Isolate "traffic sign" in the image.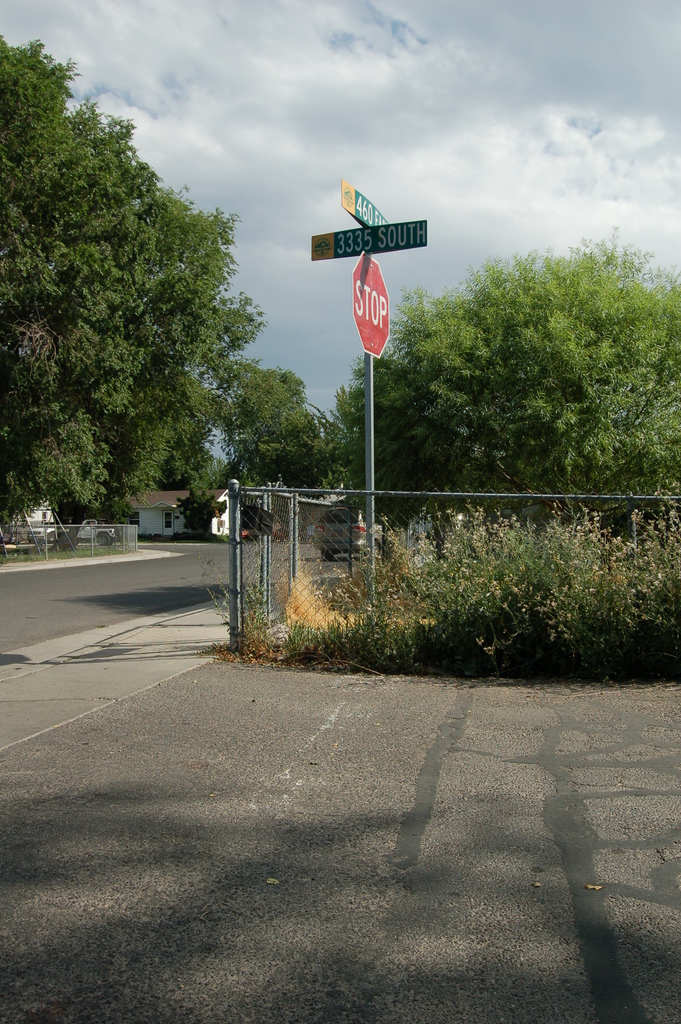
Isolated region: select_region(349, 250, 393, 364).
